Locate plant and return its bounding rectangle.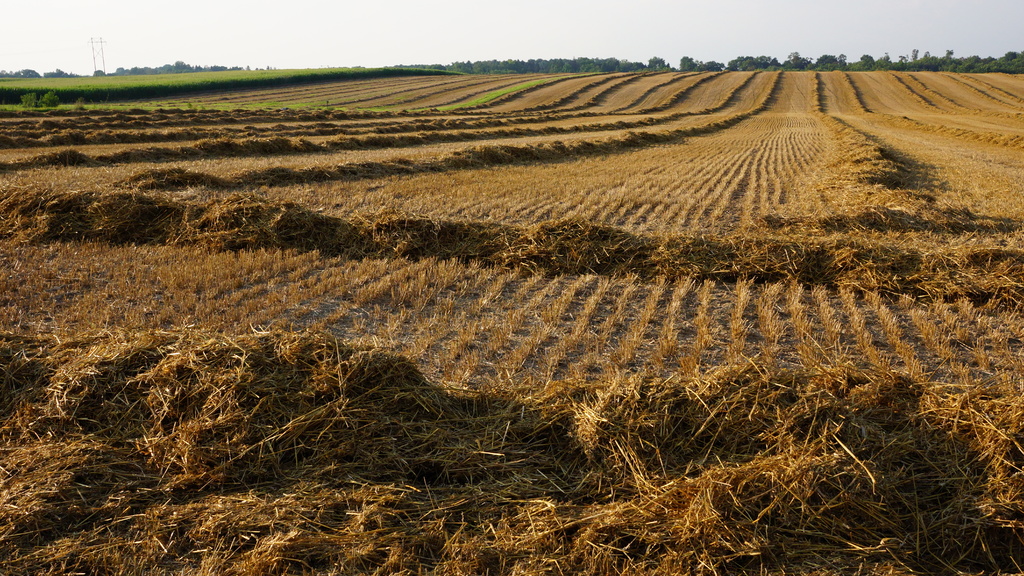
{"x1": 13, "y1": 86, "x2": 39, "y2": 111}.
